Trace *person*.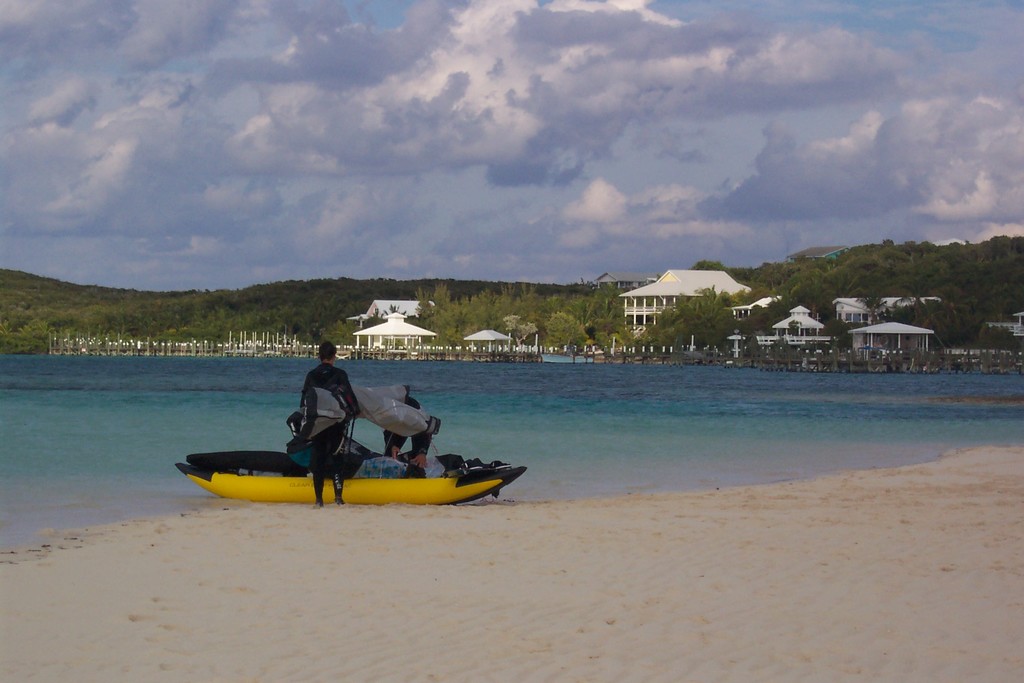
Traced to <bbox>290, 327, 382, 509</bbox>.
